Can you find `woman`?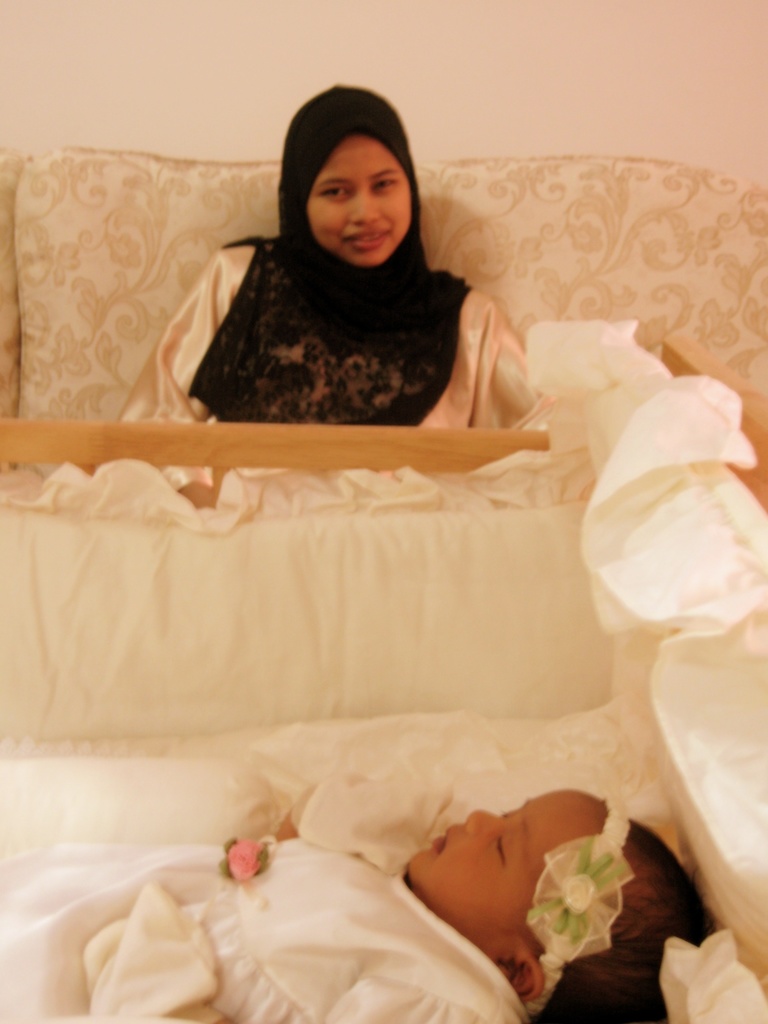
Yes, bounding box: {"left": 162, "top": 83, "right": 511, "bottom": 437}.
